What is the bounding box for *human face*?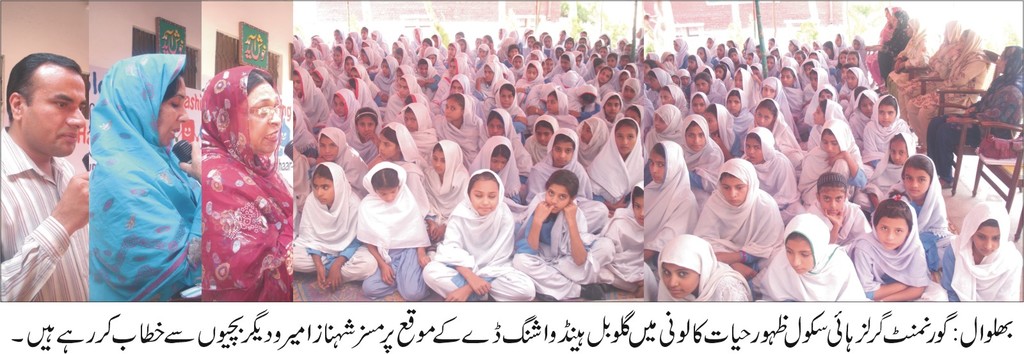
{"left": 903, "top": 169, "right": 931, "bottom": 194}.
